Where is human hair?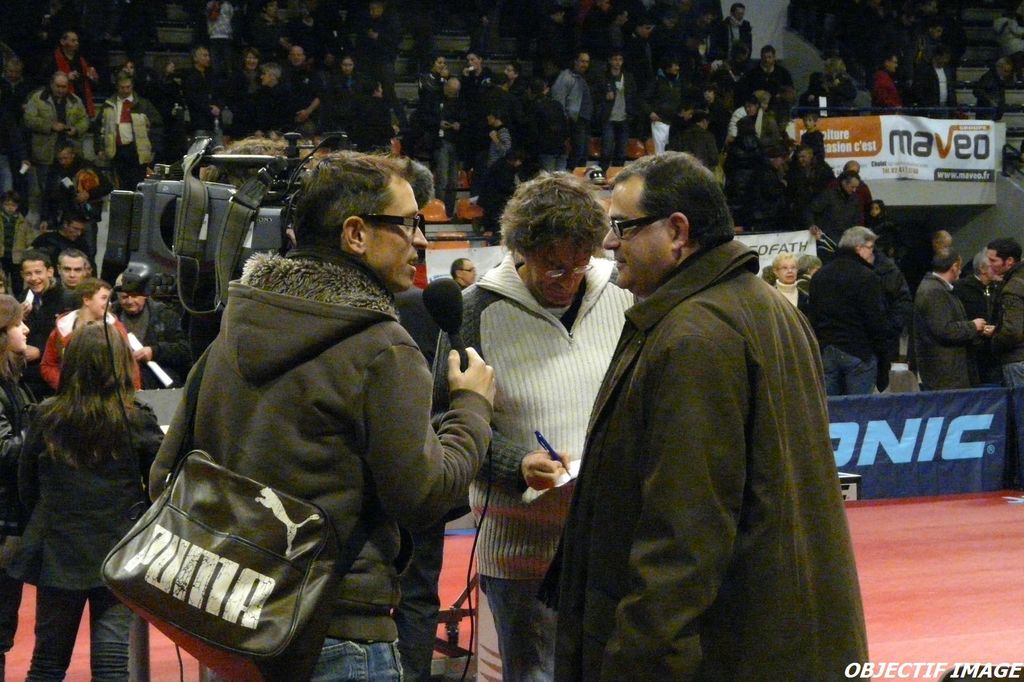
56/209/90/230.
